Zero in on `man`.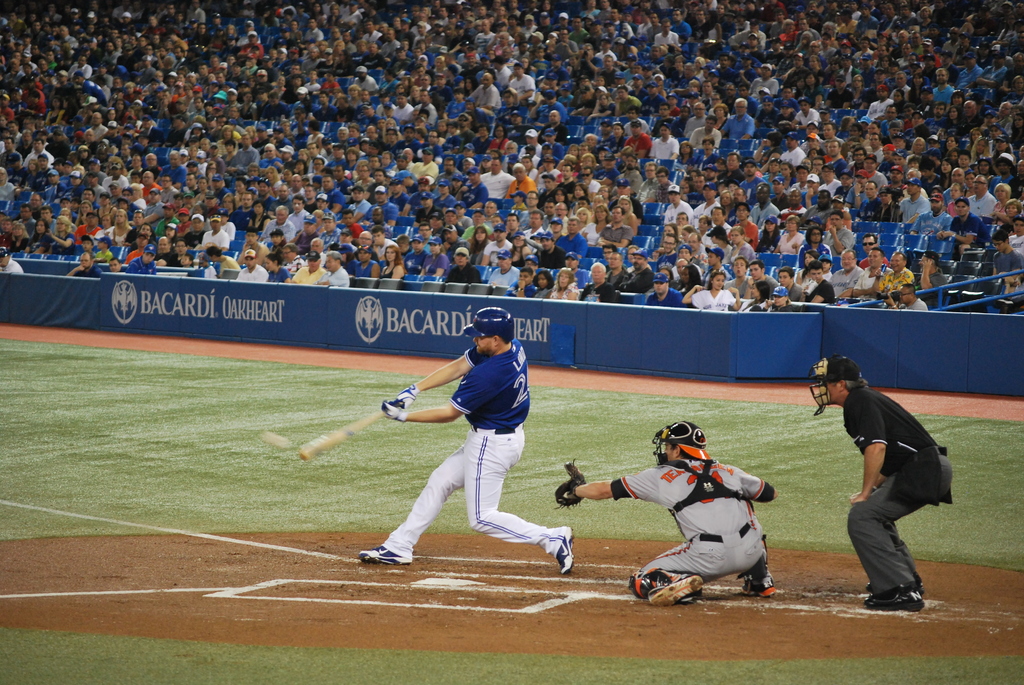
Zeroed in: (802,359,947,616).
